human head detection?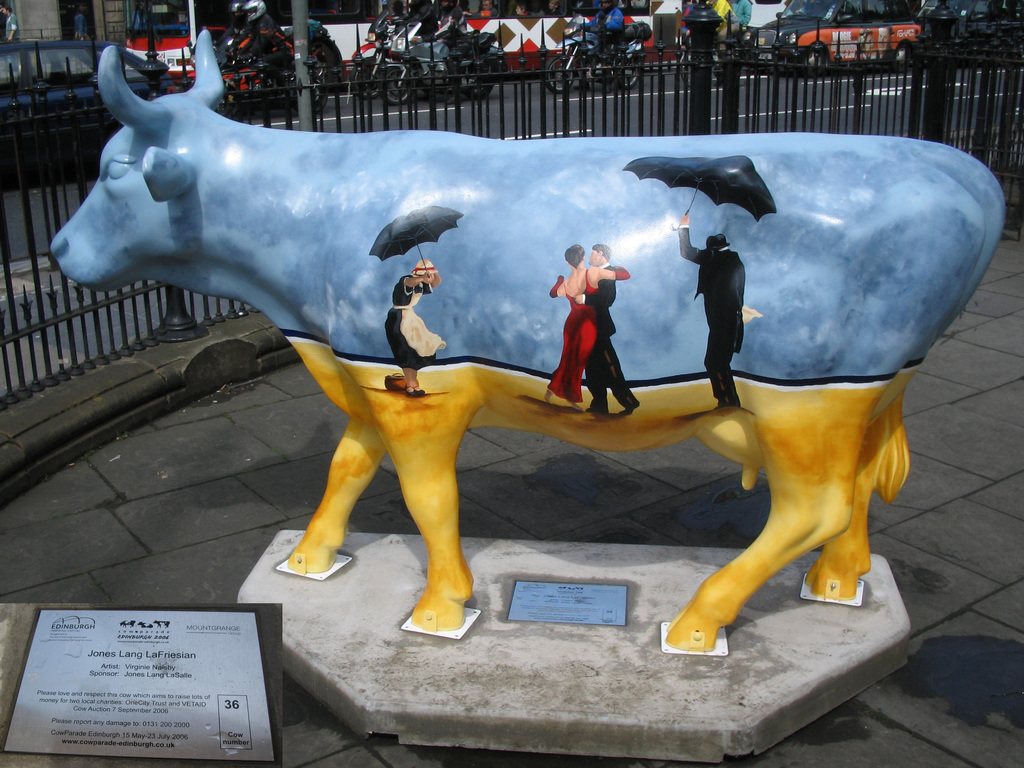
561 246 587 268
